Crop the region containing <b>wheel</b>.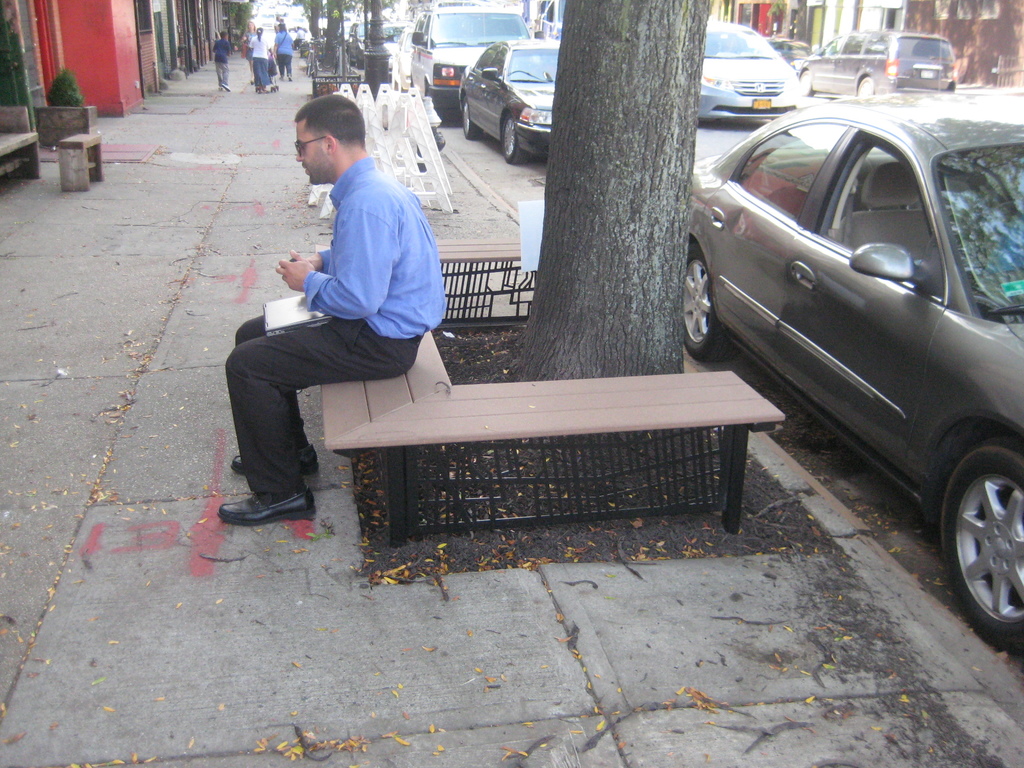
Crop region: (left=684, top=237, right=726, bottom=364).
